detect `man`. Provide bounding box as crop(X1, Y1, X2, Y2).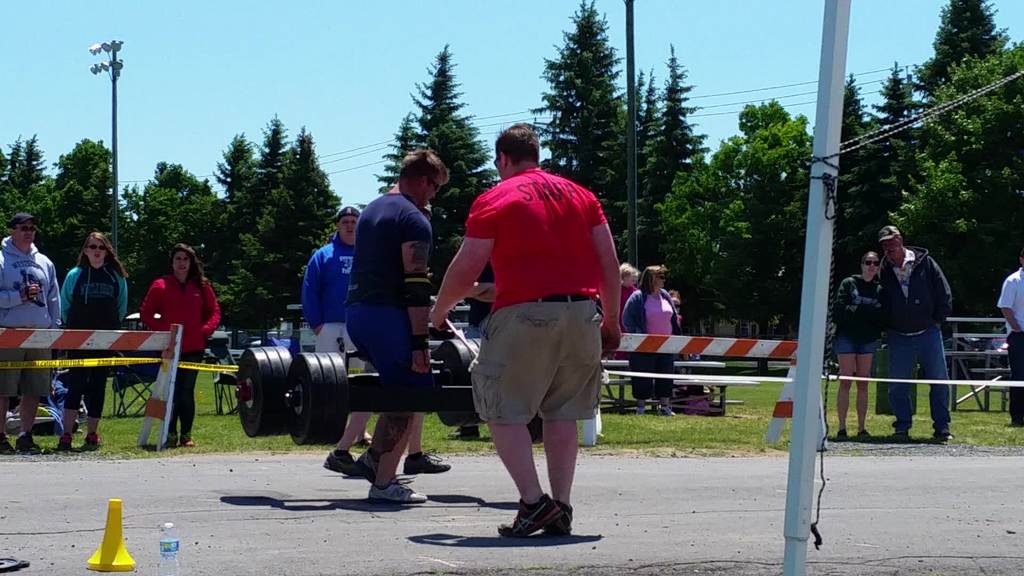
crop(871, 221, 960, 447).
